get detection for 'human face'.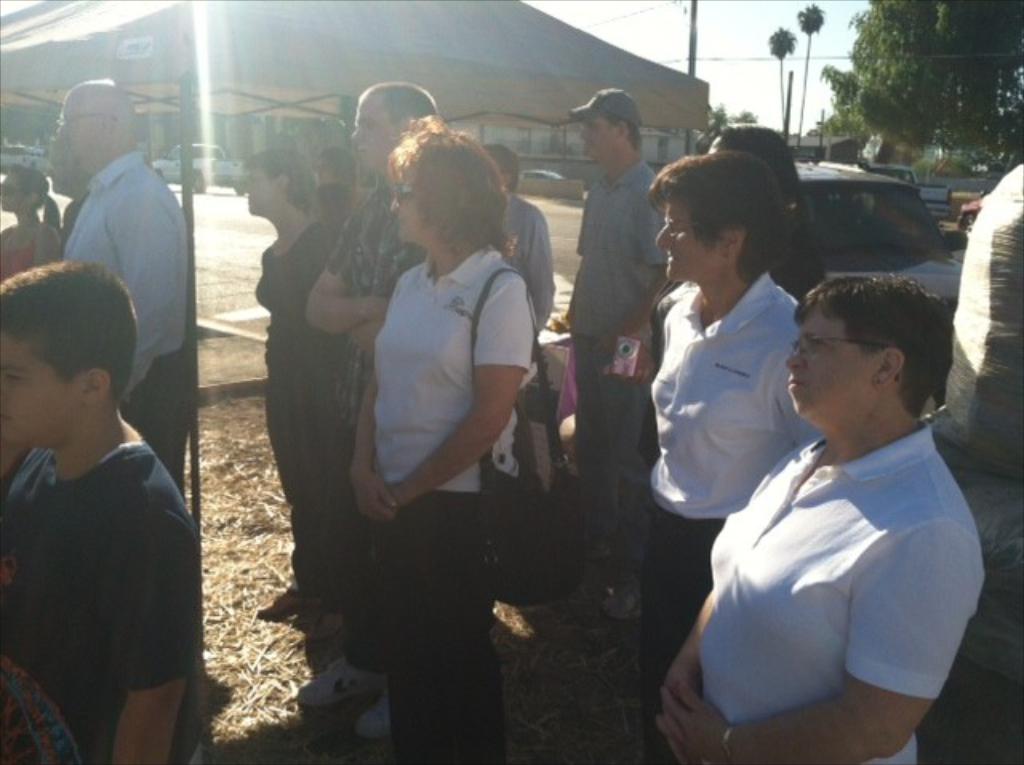
Detection: {"x1": 245, "y1": 168, "x2": 274, "y2": 219}.
